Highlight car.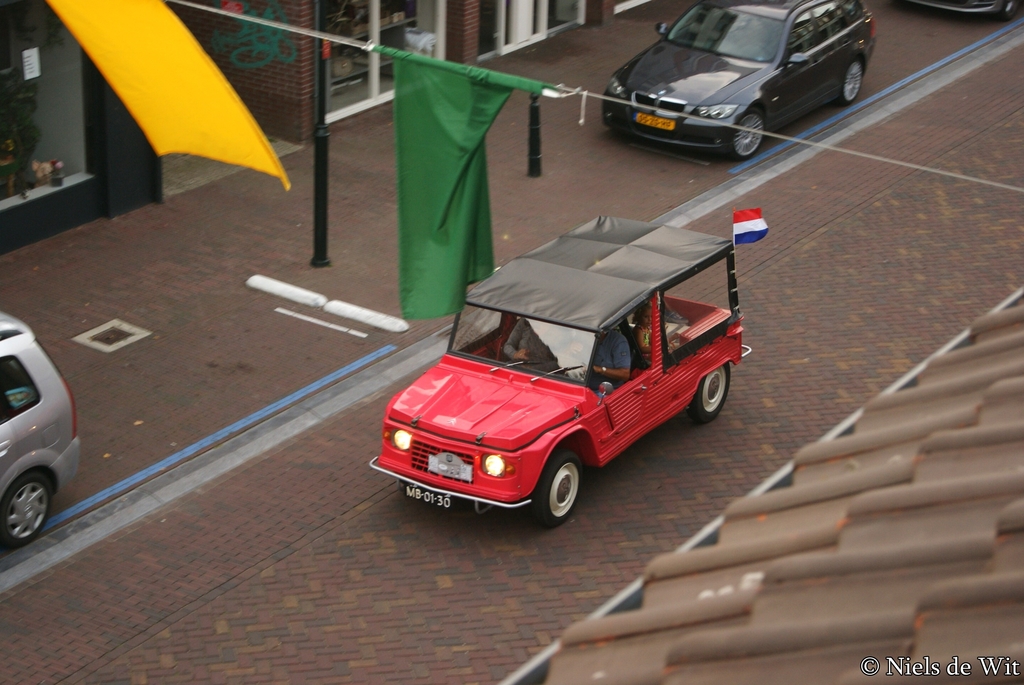
Highlighted region: locate(595, 0, 869, 157).
